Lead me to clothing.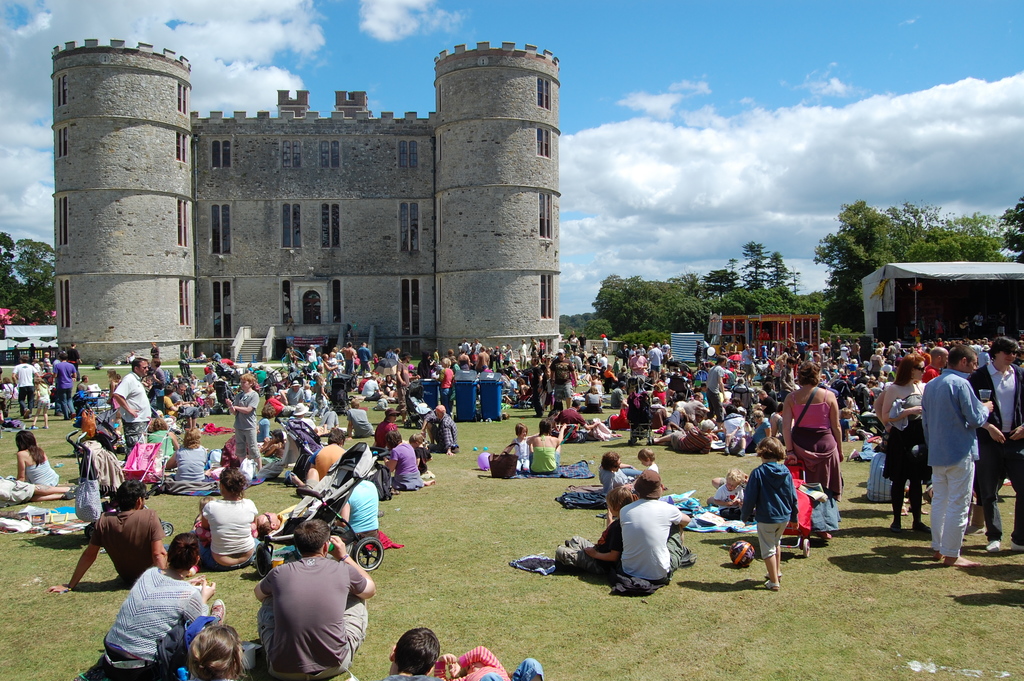
Lead to [x1=177, y1=450, x2=205, y2=477].
